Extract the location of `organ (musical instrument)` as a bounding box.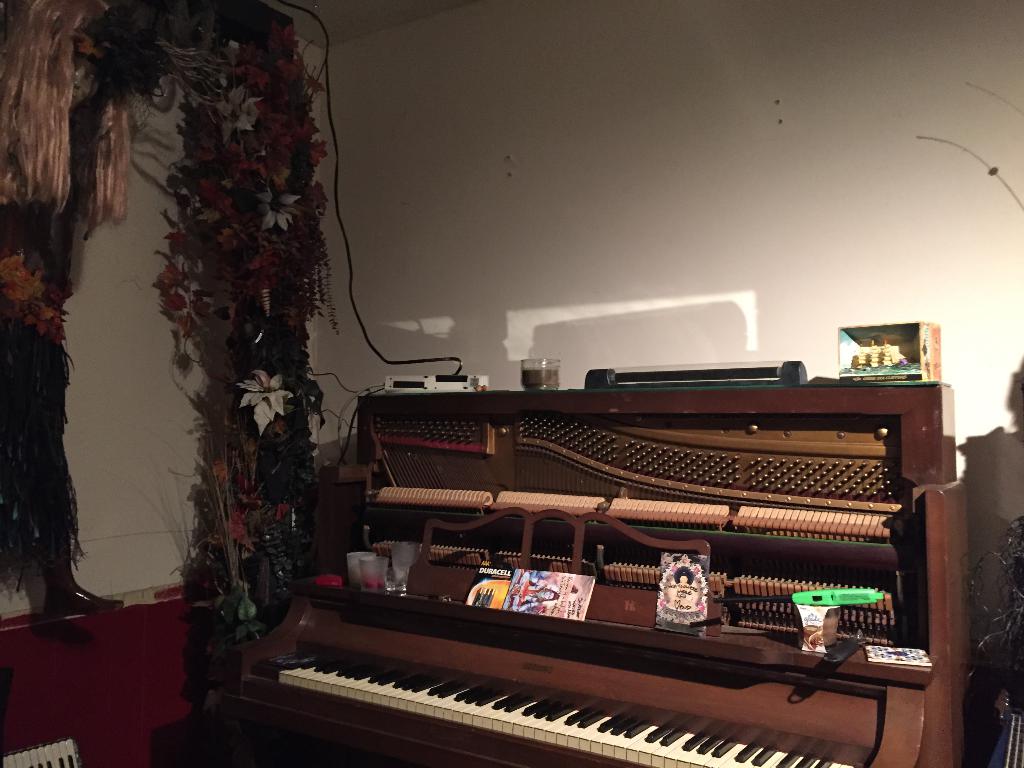
237, 395, 972, 767.
